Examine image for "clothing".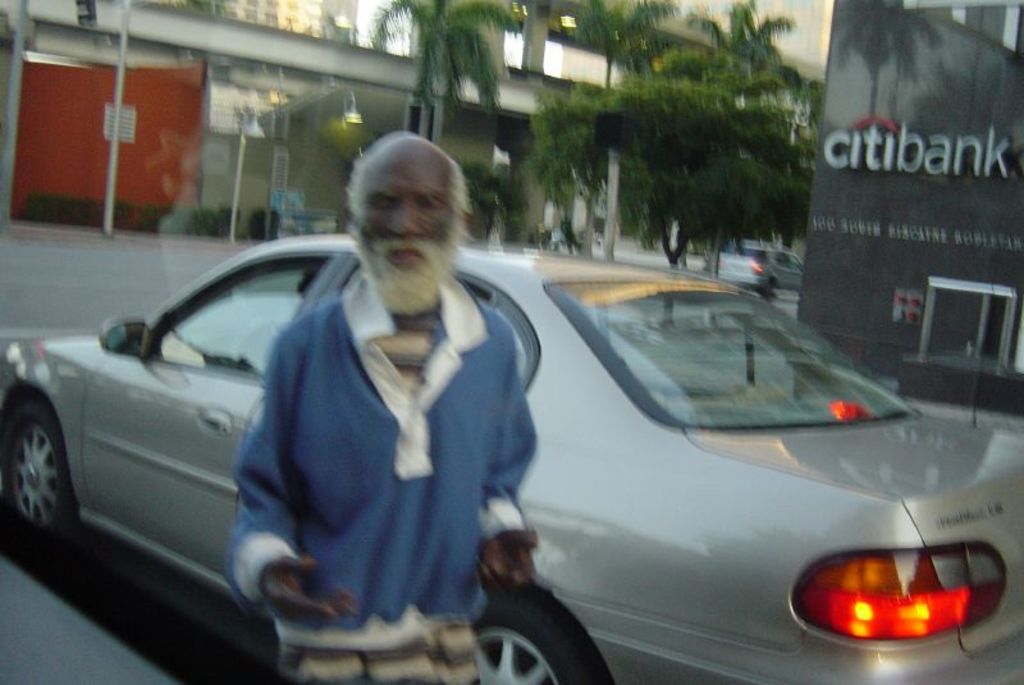
Examination result: BBox(205, 213, 539, 668).
